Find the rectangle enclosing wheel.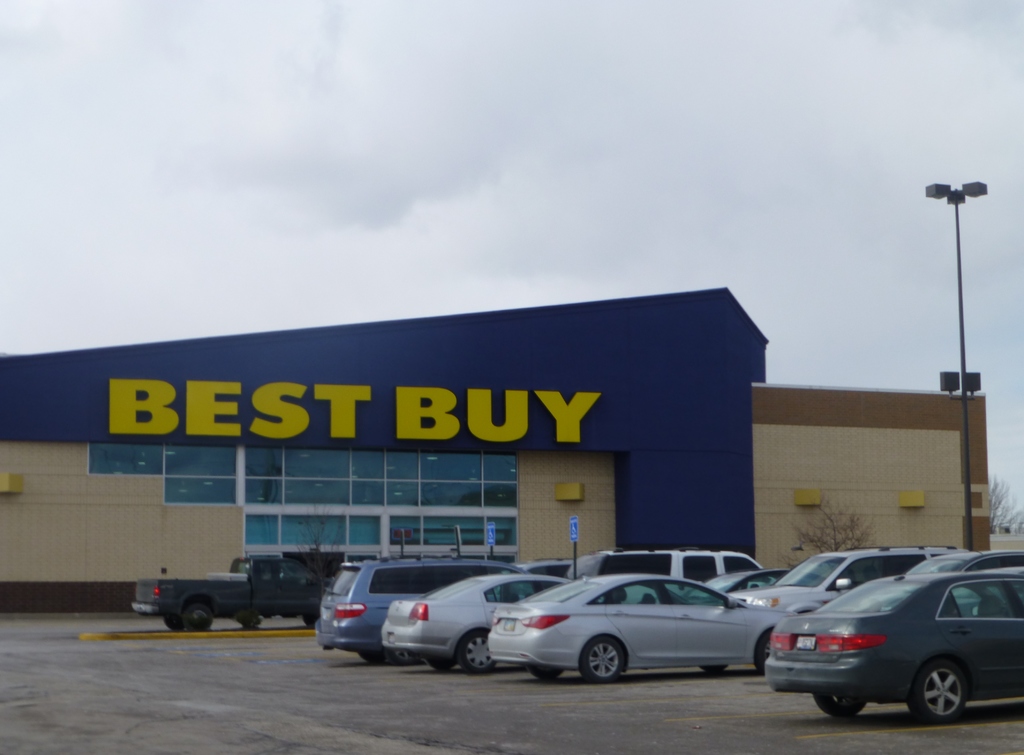
detection(584, 637, 625, 681).
